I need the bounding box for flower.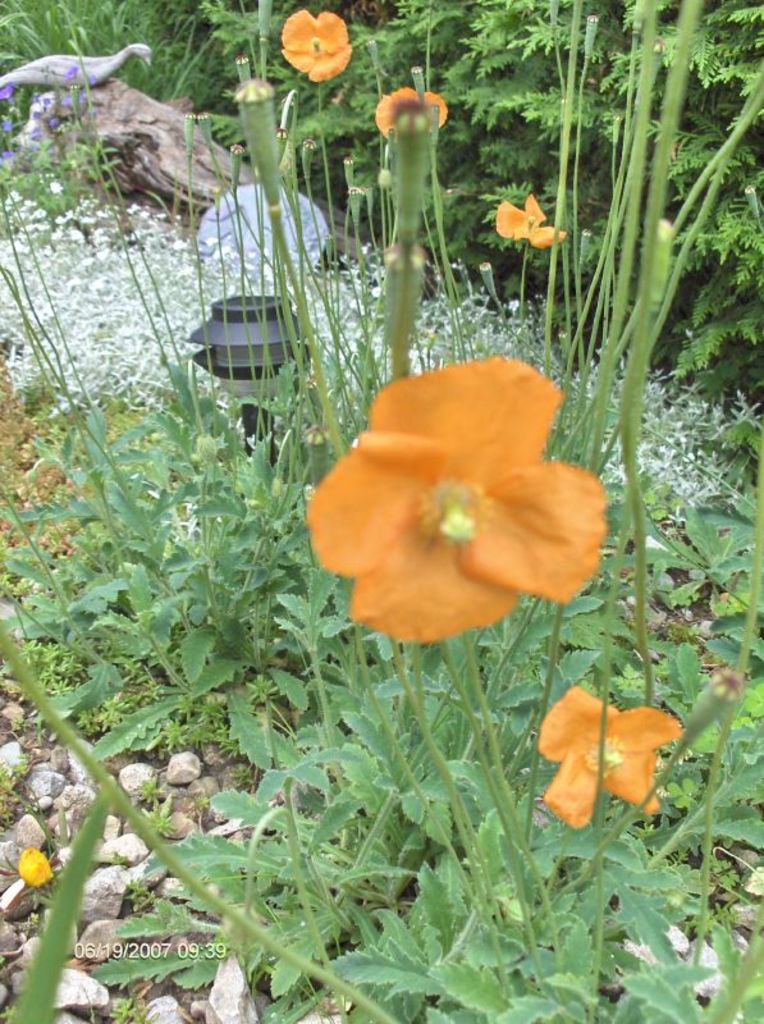
Here it is: box(485, 191, 561, 260).
